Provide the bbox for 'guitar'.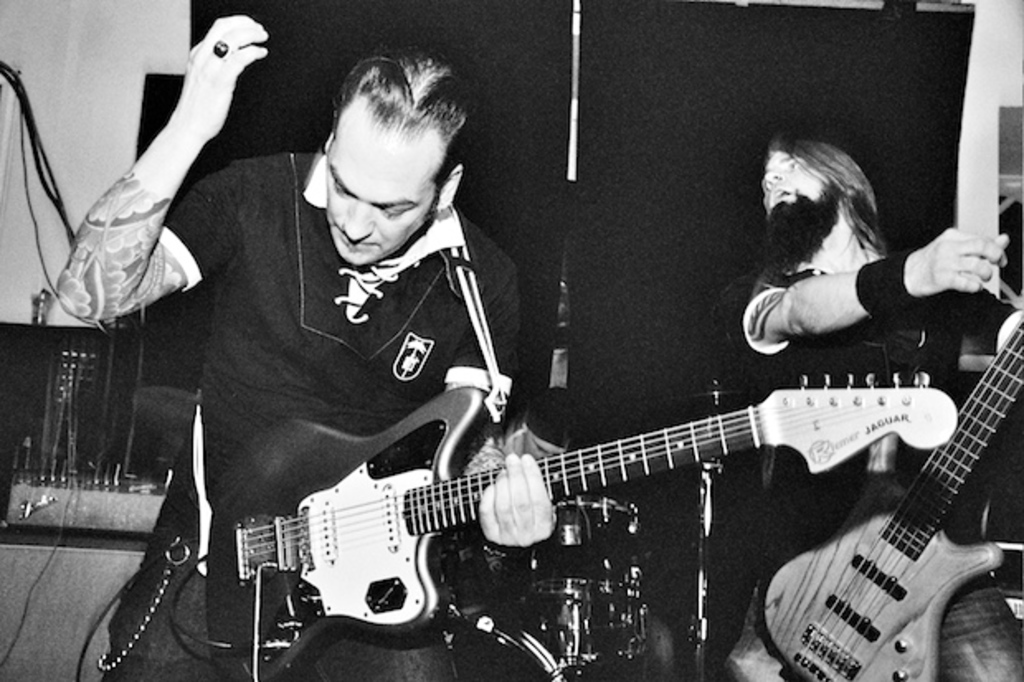
756,315,1021,680.
